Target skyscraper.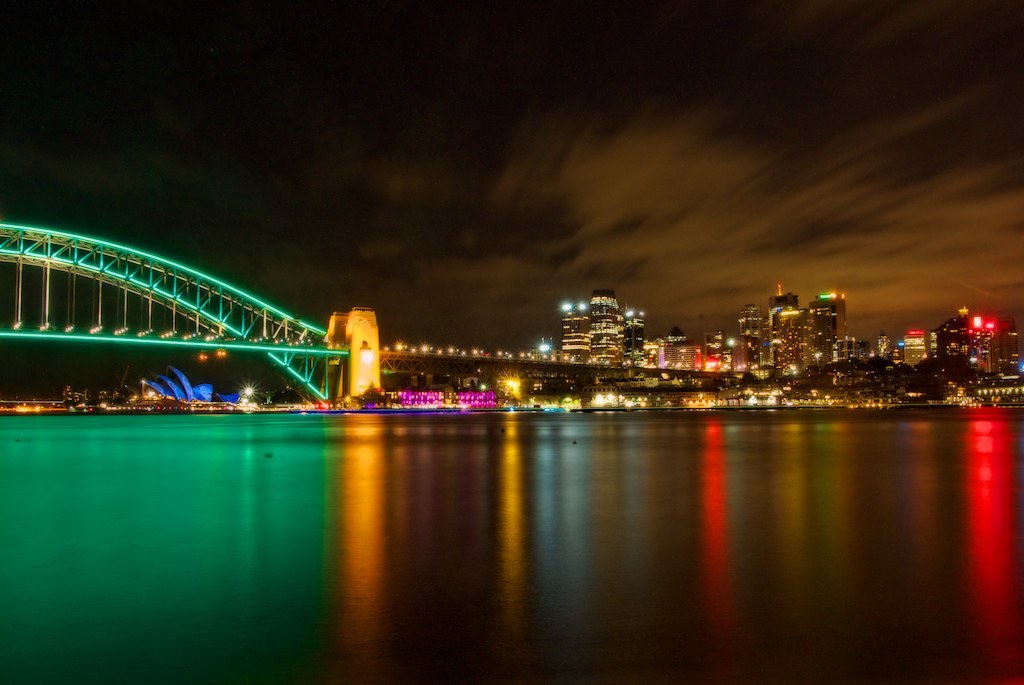
Target region: detection(768, 289, 800, 361).
